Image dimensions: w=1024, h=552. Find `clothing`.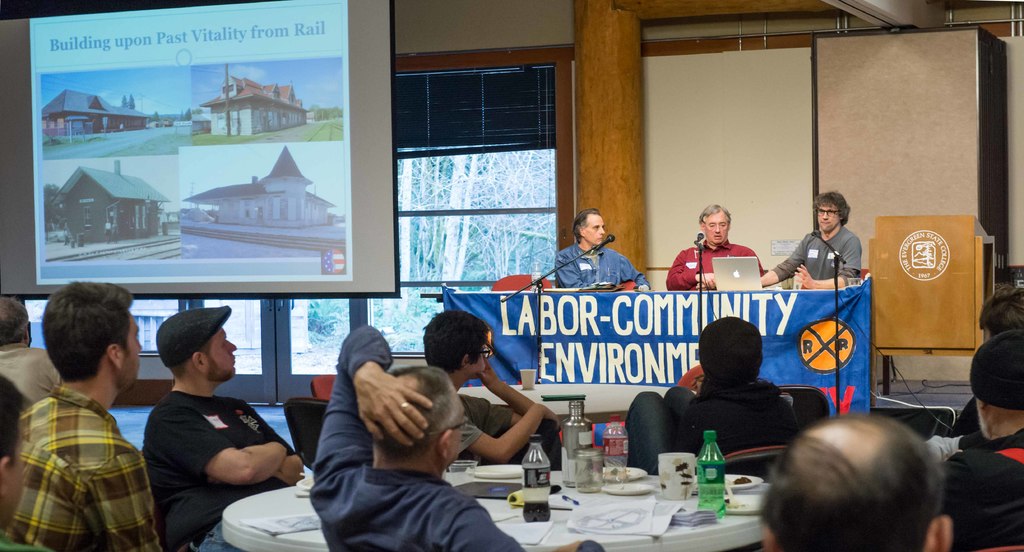
<bbox>312, 326, 513, 549</bbox>.
